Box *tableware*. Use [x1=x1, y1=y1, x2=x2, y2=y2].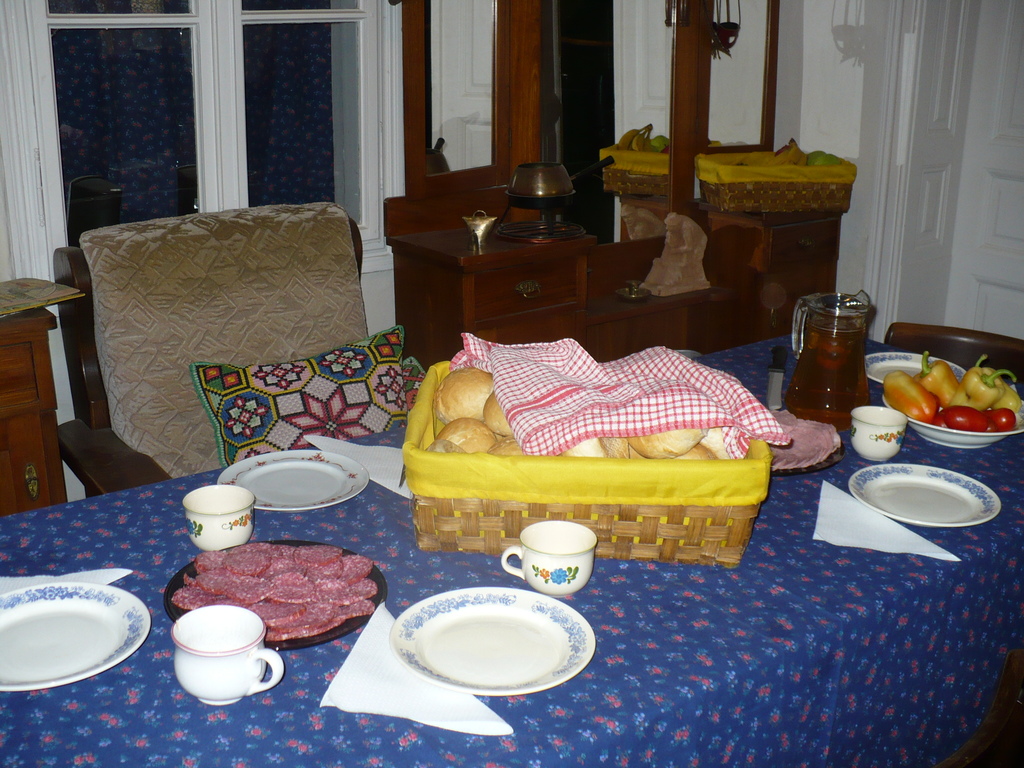
[x1=175, y1=480, x2=248, y2=550].
